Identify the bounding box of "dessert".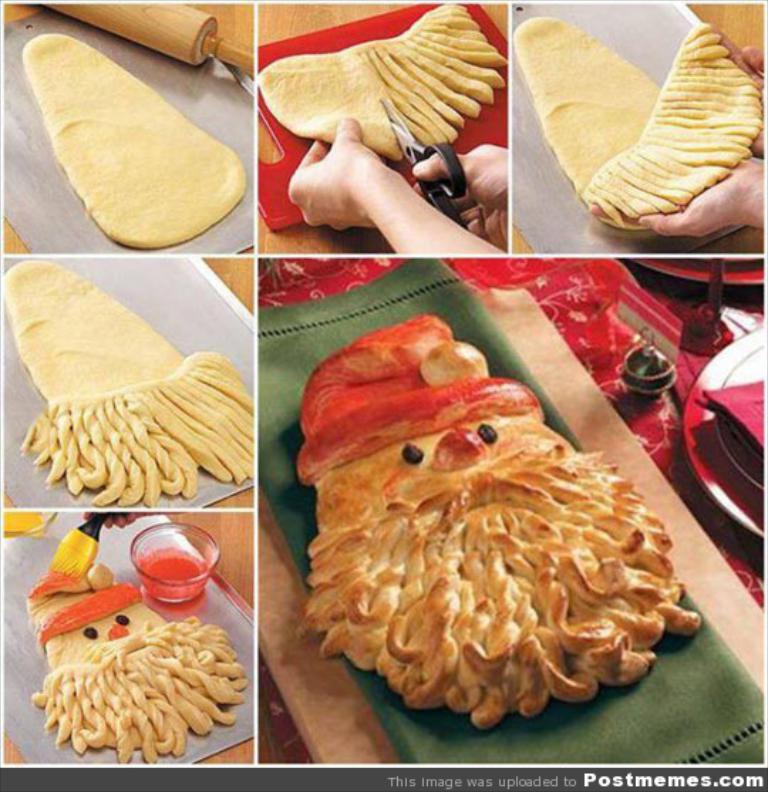
bbox=[27, 24, 246, 249].
